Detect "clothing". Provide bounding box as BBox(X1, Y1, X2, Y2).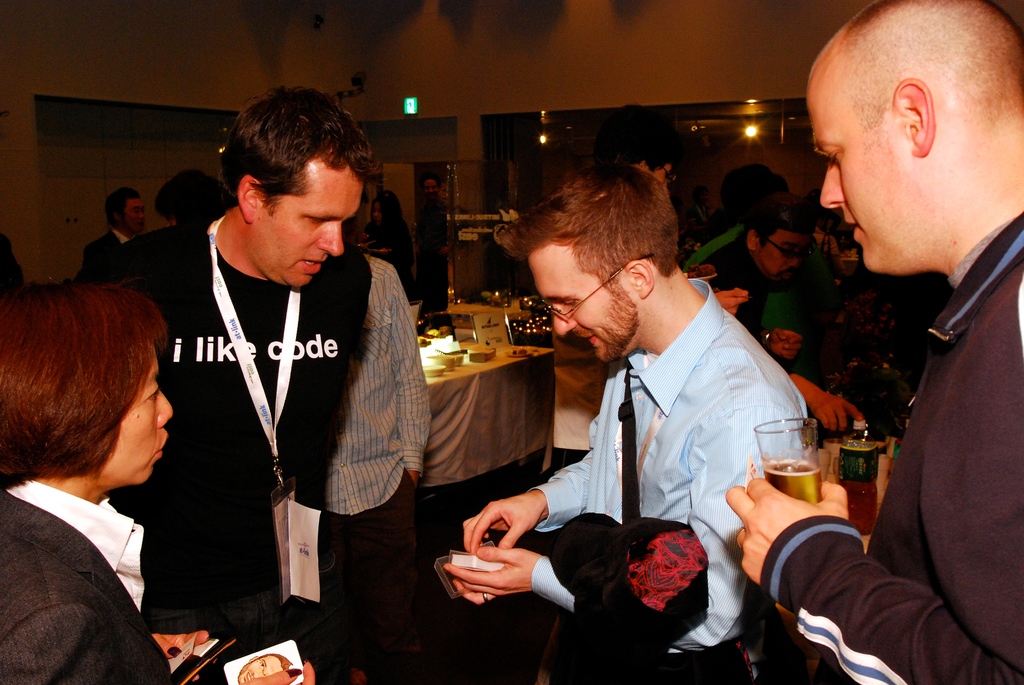
BBox(84, 227, 140, 274).
